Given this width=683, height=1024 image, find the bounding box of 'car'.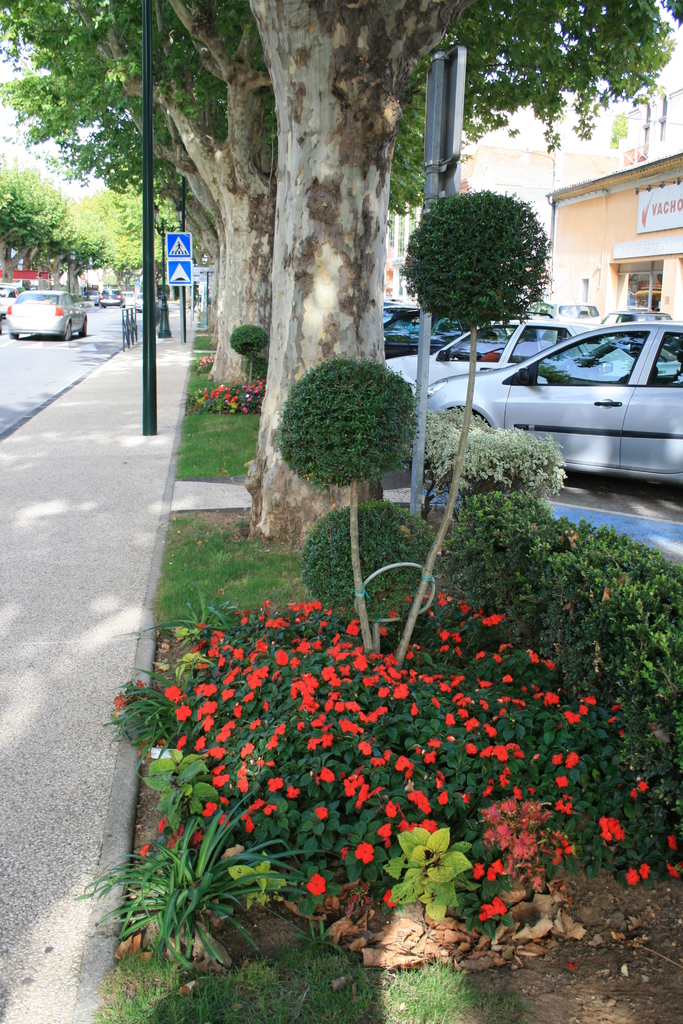
[x1=0, y1=287, x2=92, y2=347].
